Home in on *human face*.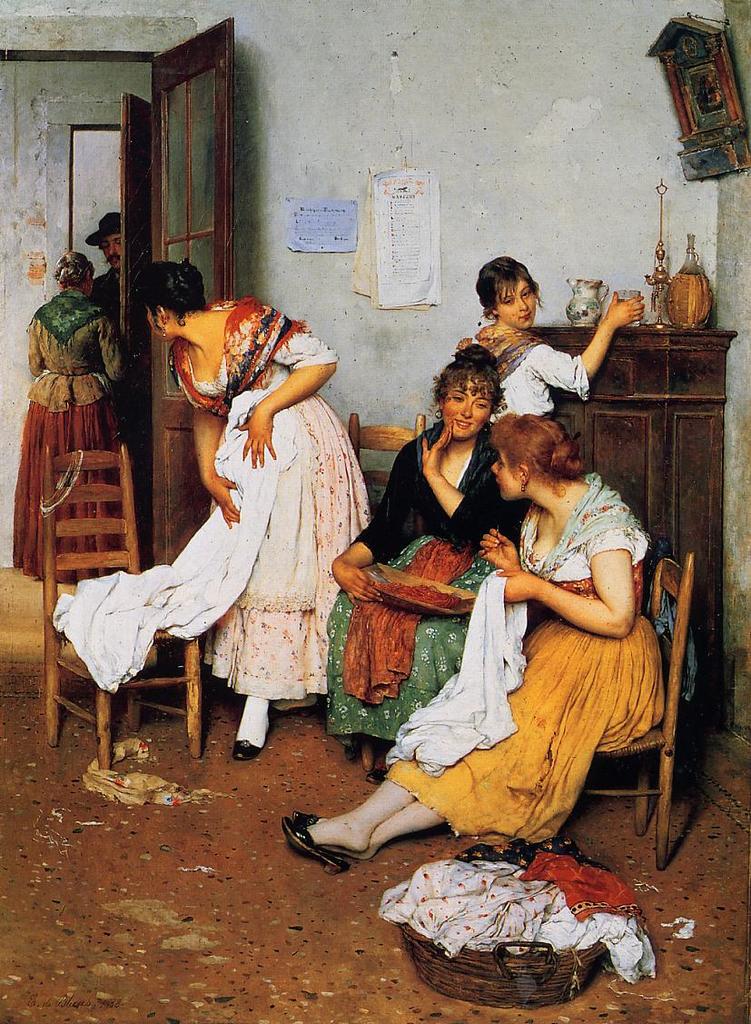
Homed in at left=440, top=380, right=492, bottom=438.
